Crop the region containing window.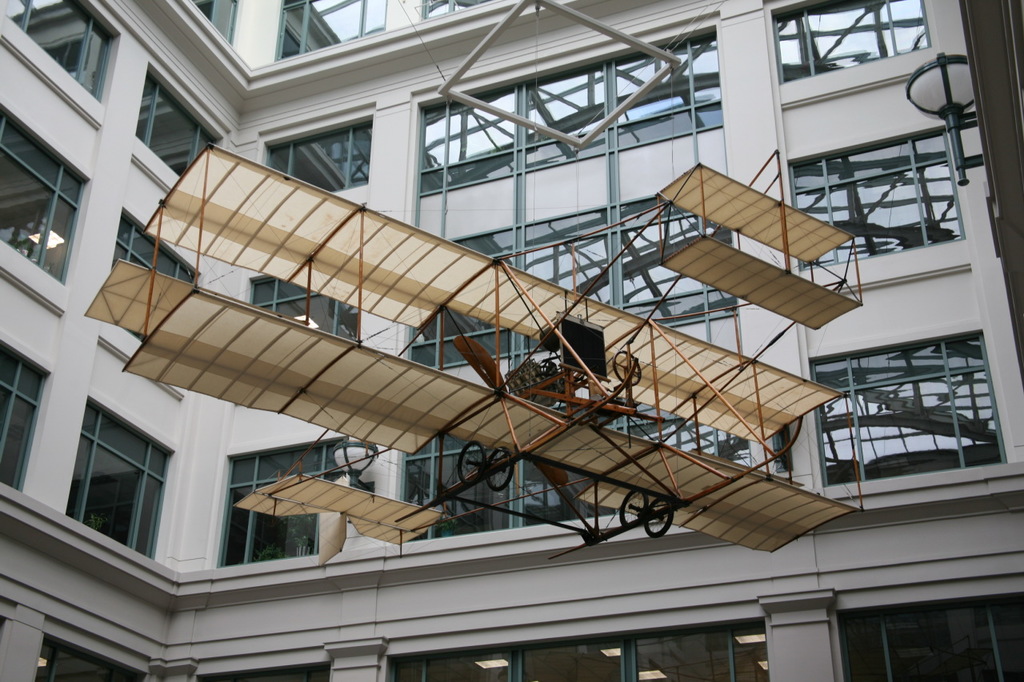
Crop region: detection(274, 0, 390, 66).
